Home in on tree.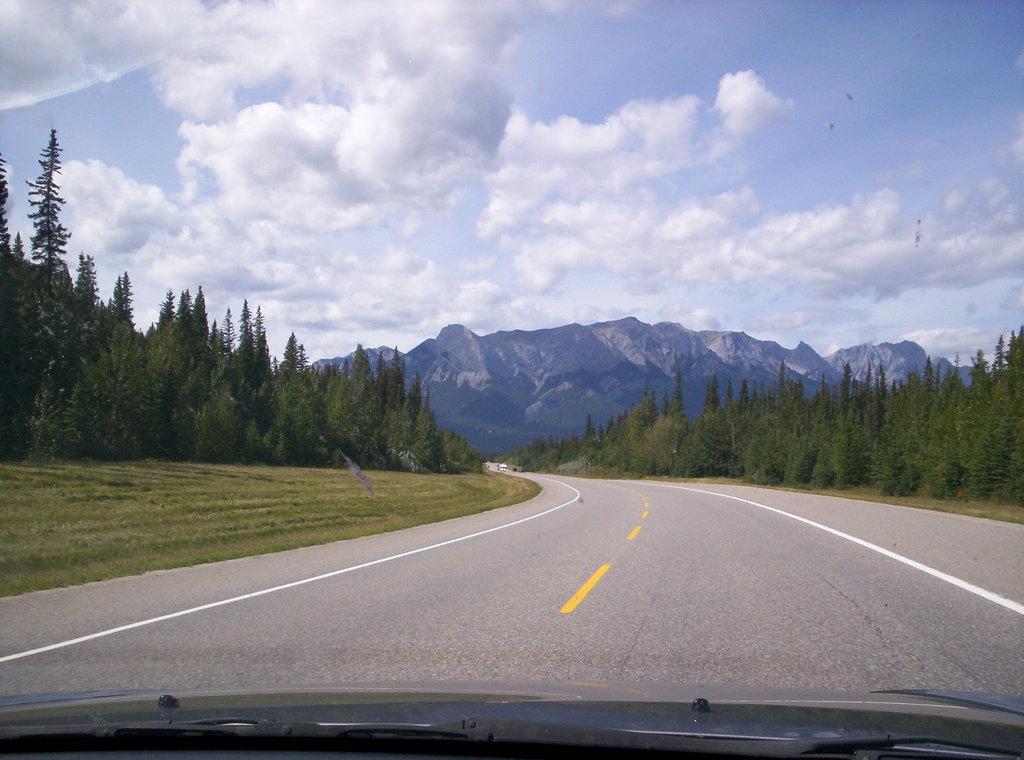
Homed in at box=[8, 124, 74, 298].
